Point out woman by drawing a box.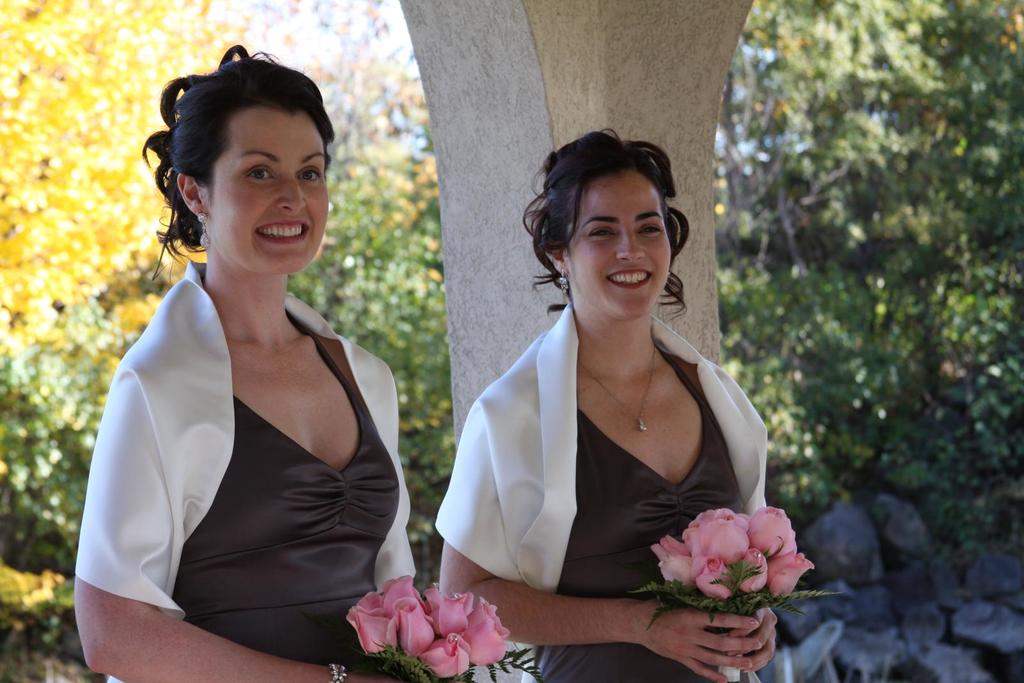
left=73, top=42, right=421, bottom=682.
